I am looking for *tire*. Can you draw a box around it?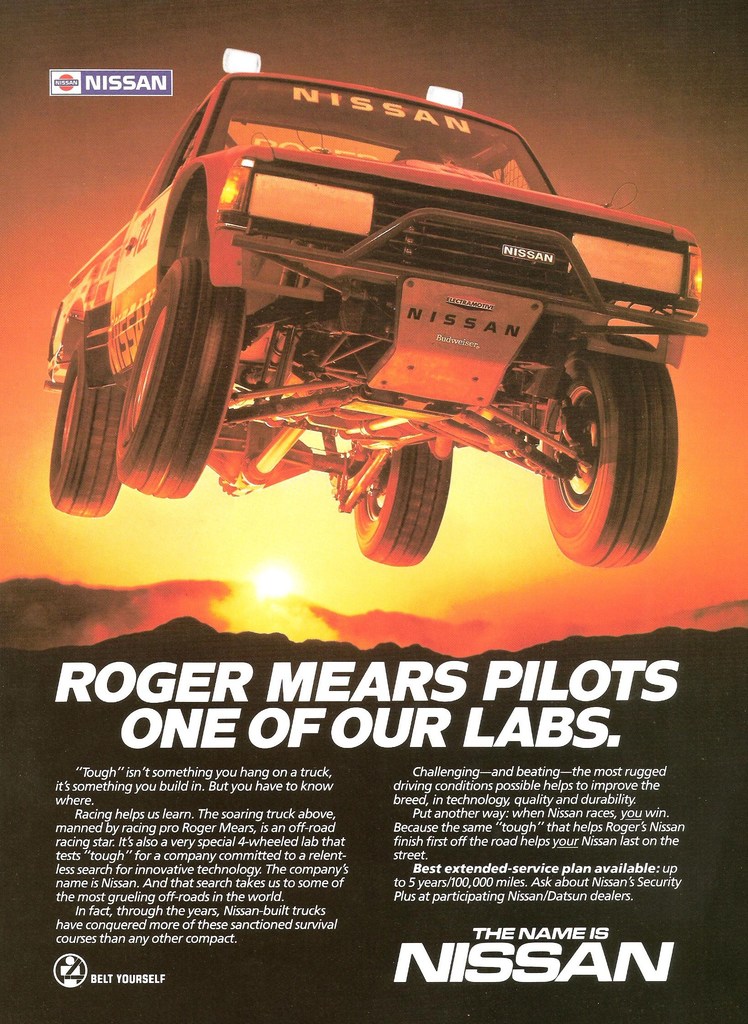
Sure, the bounding box is bbox(116, 257, 245, 499).
